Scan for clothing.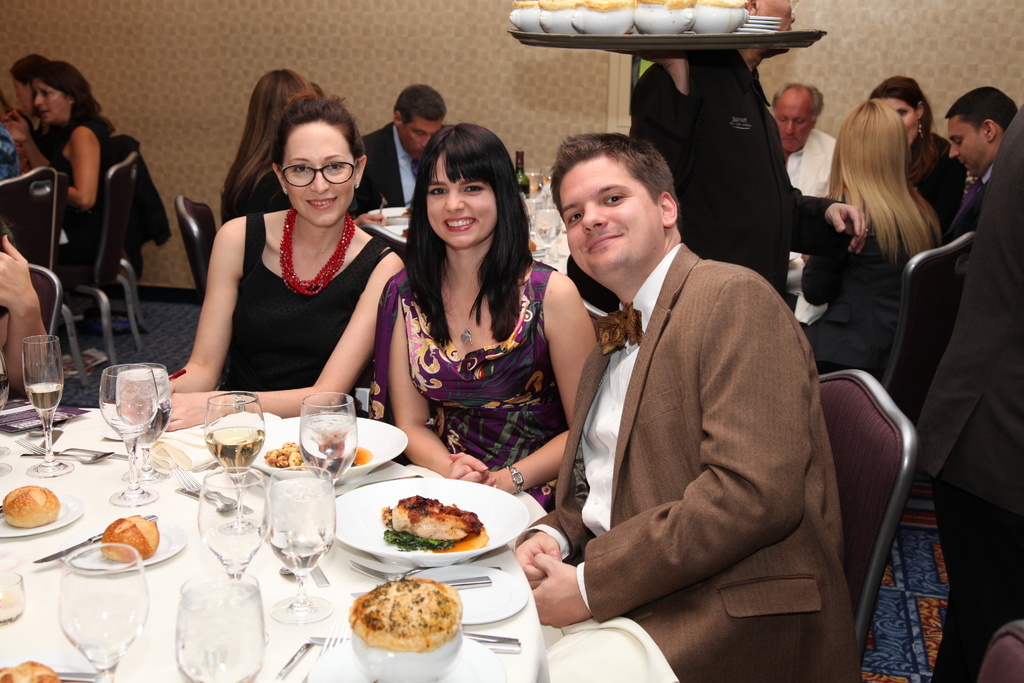
Scan result: (786, 178, 932, 393).
